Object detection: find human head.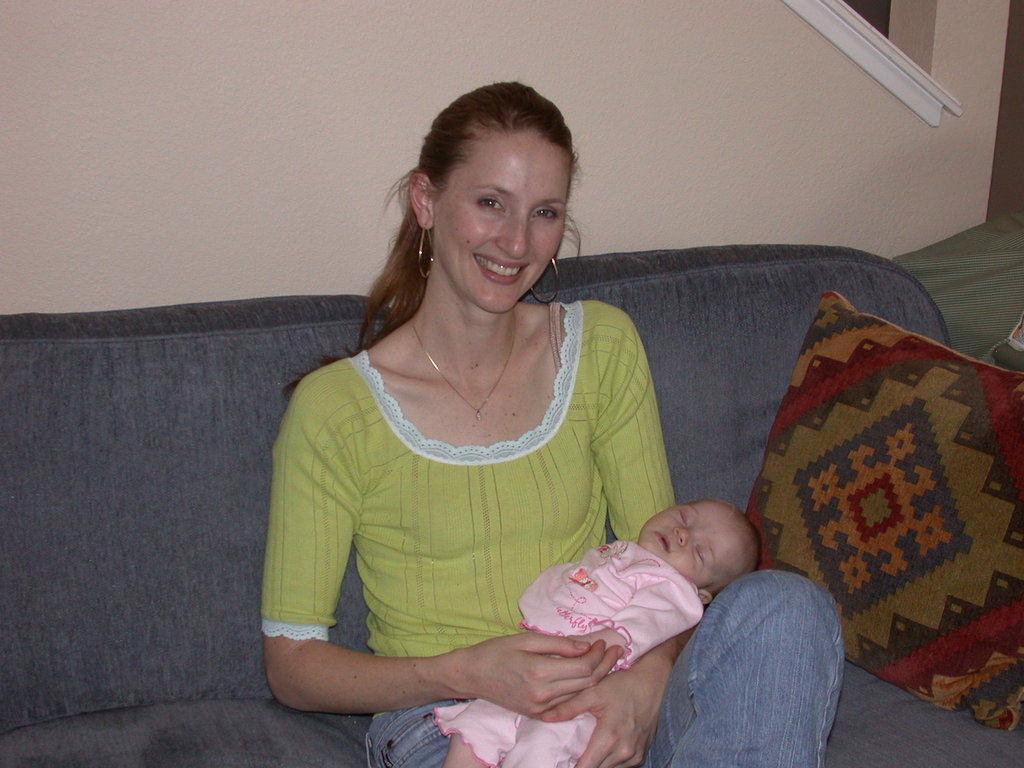
(420,75,591,314).
